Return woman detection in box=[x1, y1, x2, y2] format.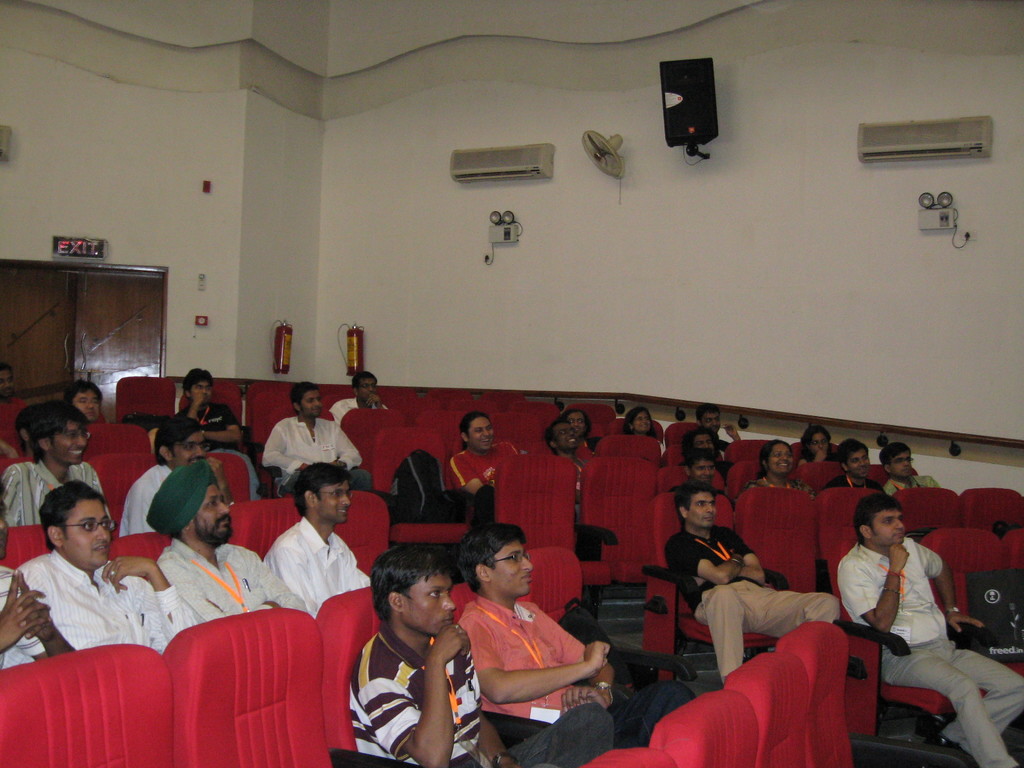
box=[628, 404, 655, 436].
